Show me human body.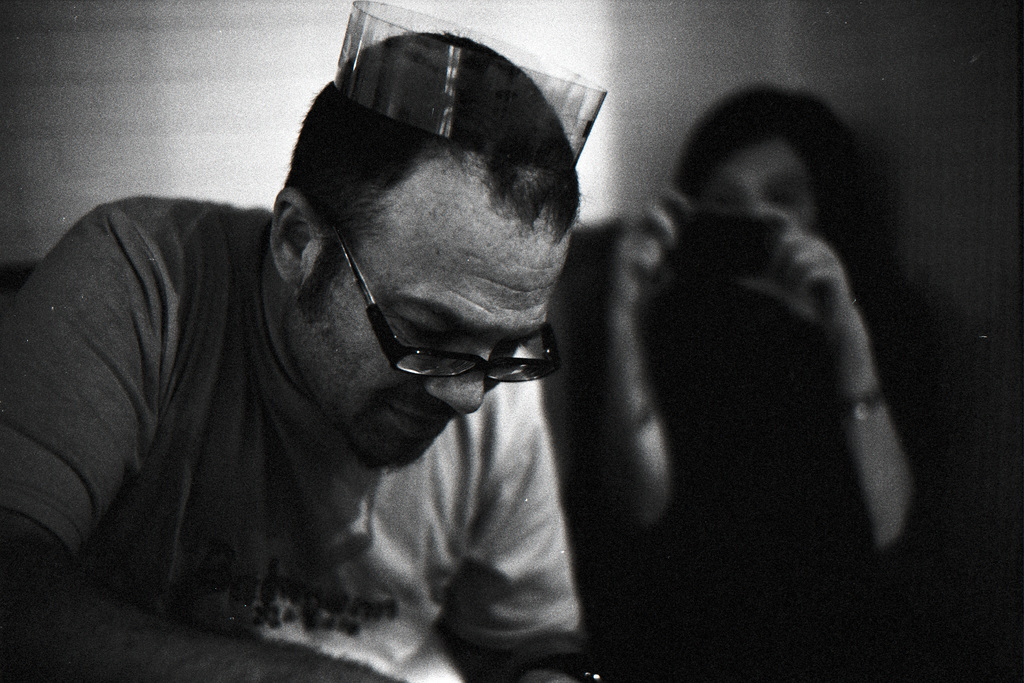
human body is here: 0 32 584 682.
